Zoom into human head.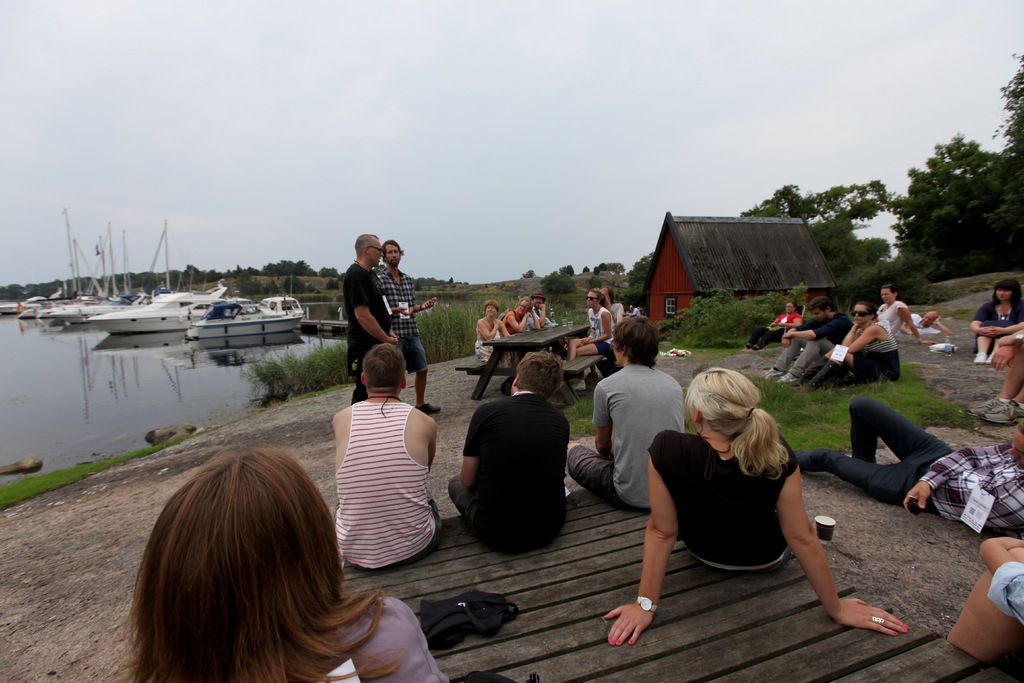
Zoom target: Rect(804, 296, 837, 324).
